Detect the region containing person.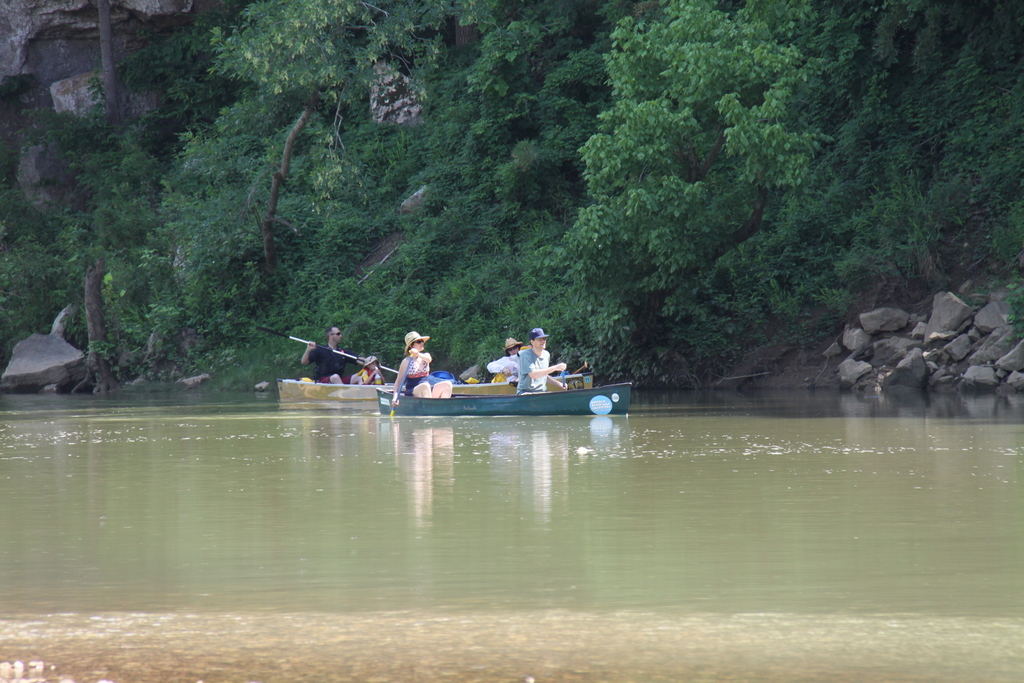
box=[382, 332, 452, 409].
